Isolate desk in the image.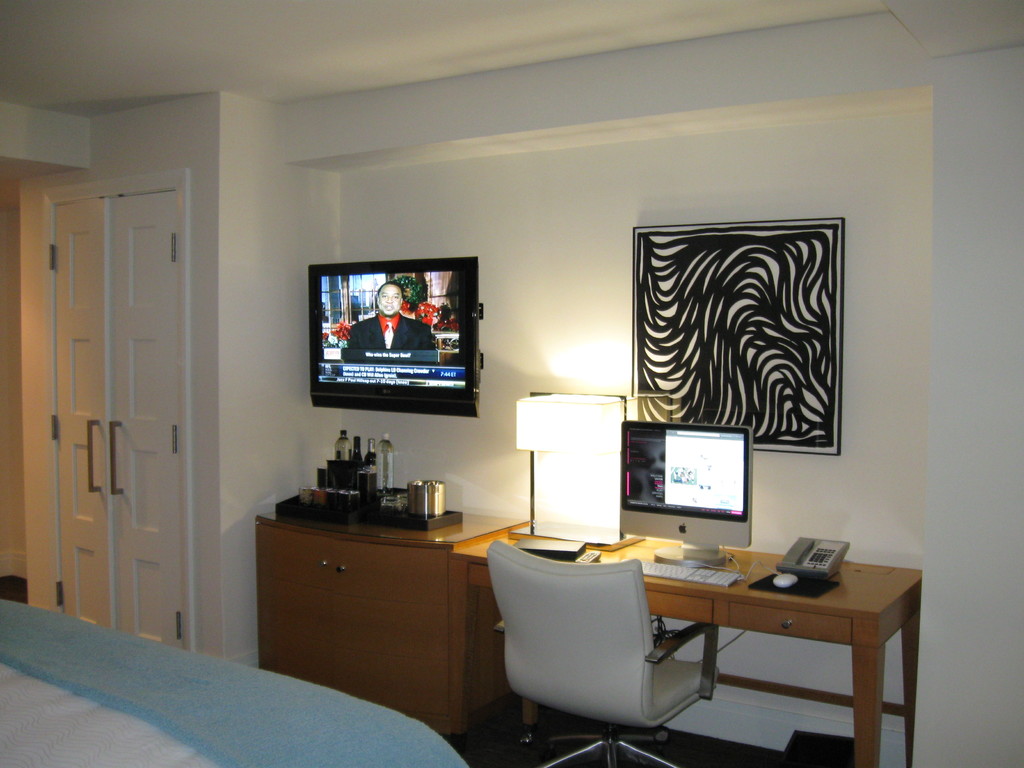
Isolated region: [454,532,922,767].
